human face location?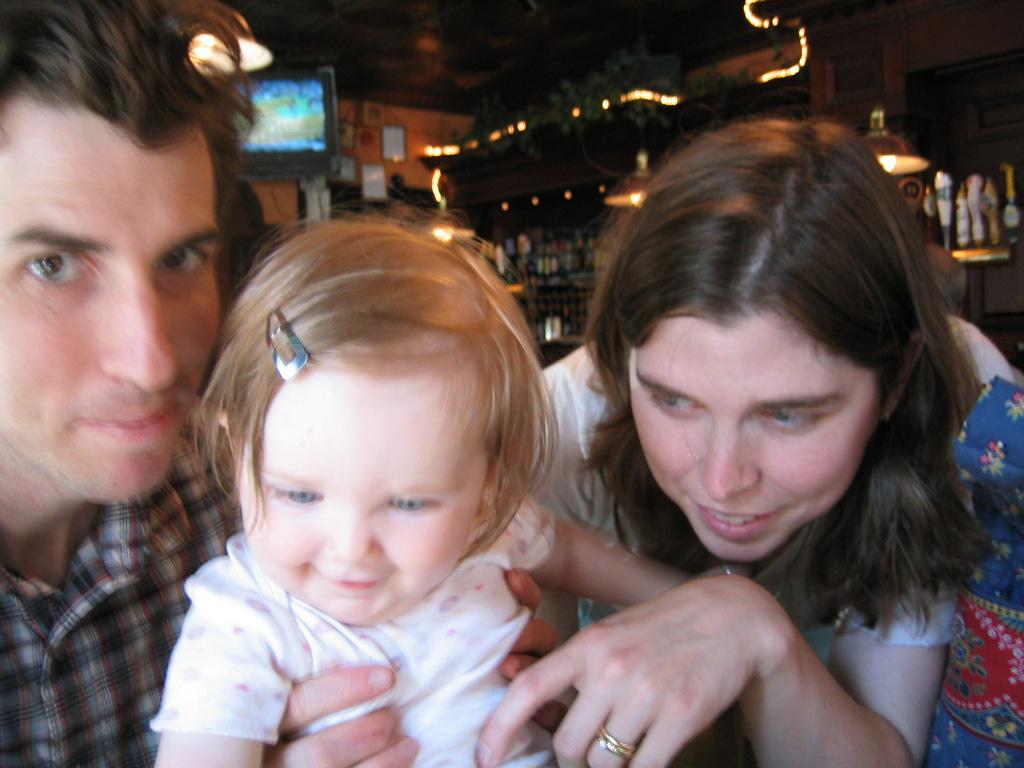
left=630, top=337, right=882, bottom=559
